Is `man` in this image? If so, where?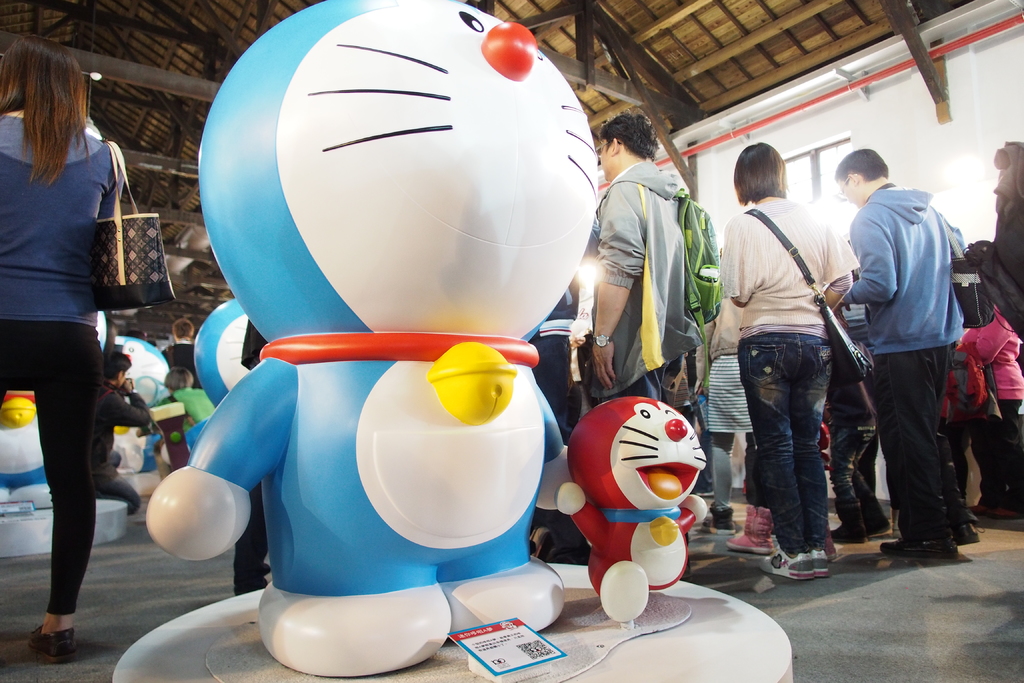
Yes, at l=589, t=115, r=703, b=411.
